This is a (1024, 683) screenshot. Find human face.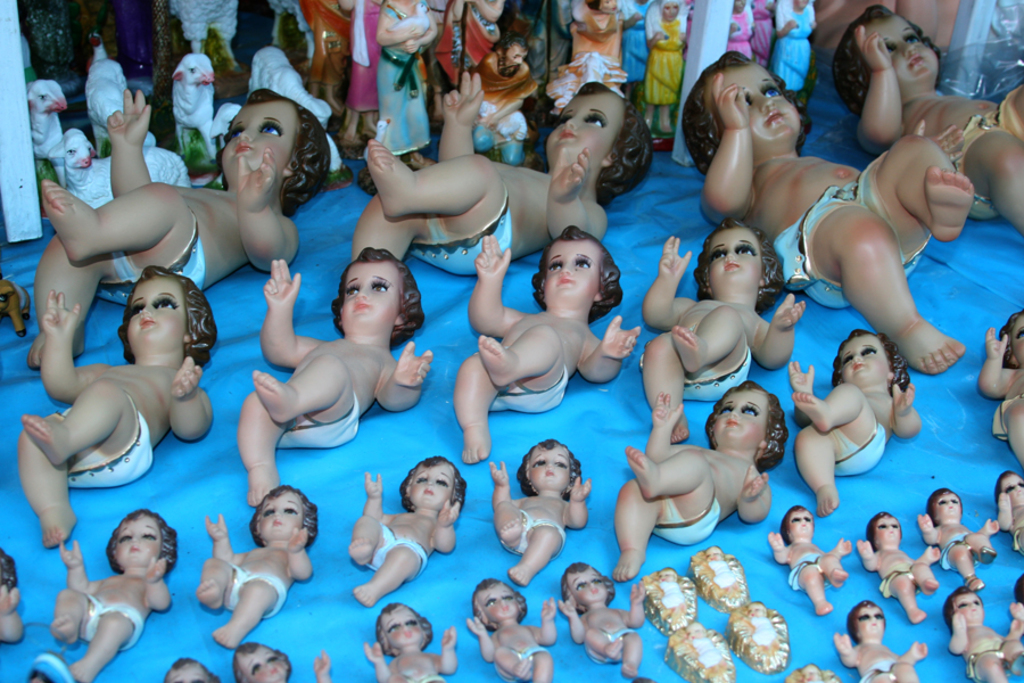
Bounding box: 661,570,675,581.
